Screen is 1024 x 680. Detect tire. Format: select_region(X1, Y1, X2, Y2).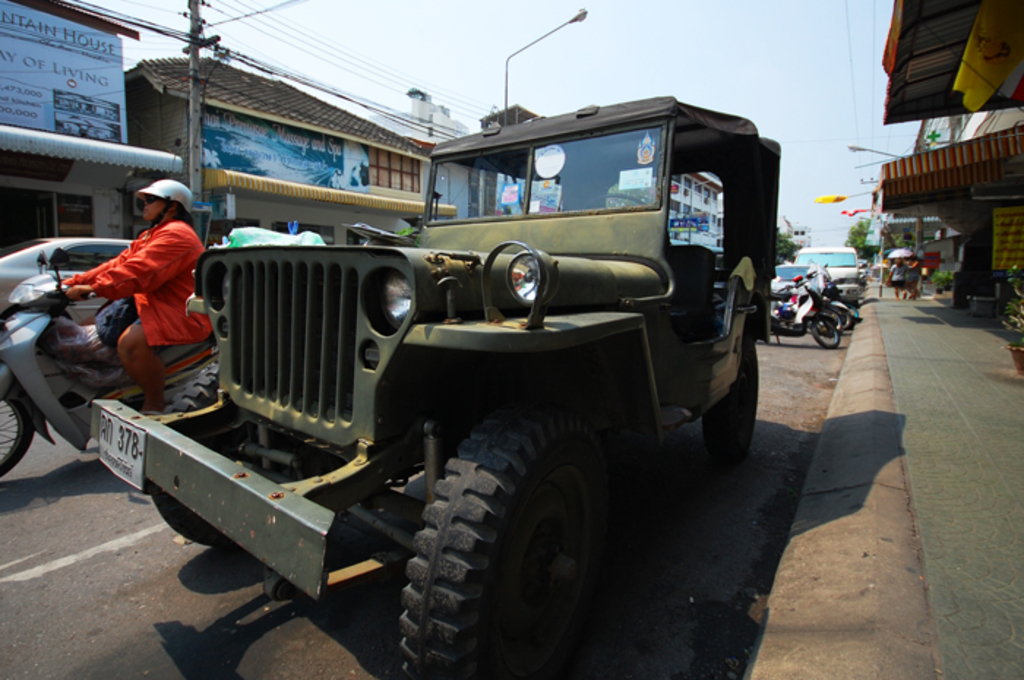
select_region(0, 392, 29, 471).
